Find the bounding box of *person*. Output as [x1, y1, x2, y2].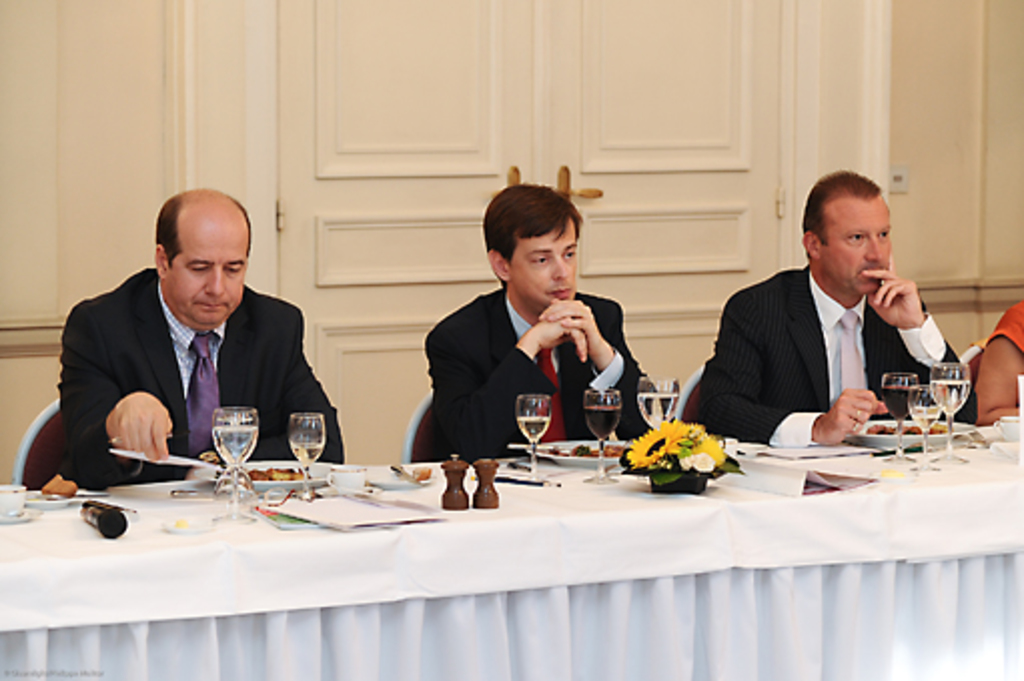
[970, 292, 1022, 425].
